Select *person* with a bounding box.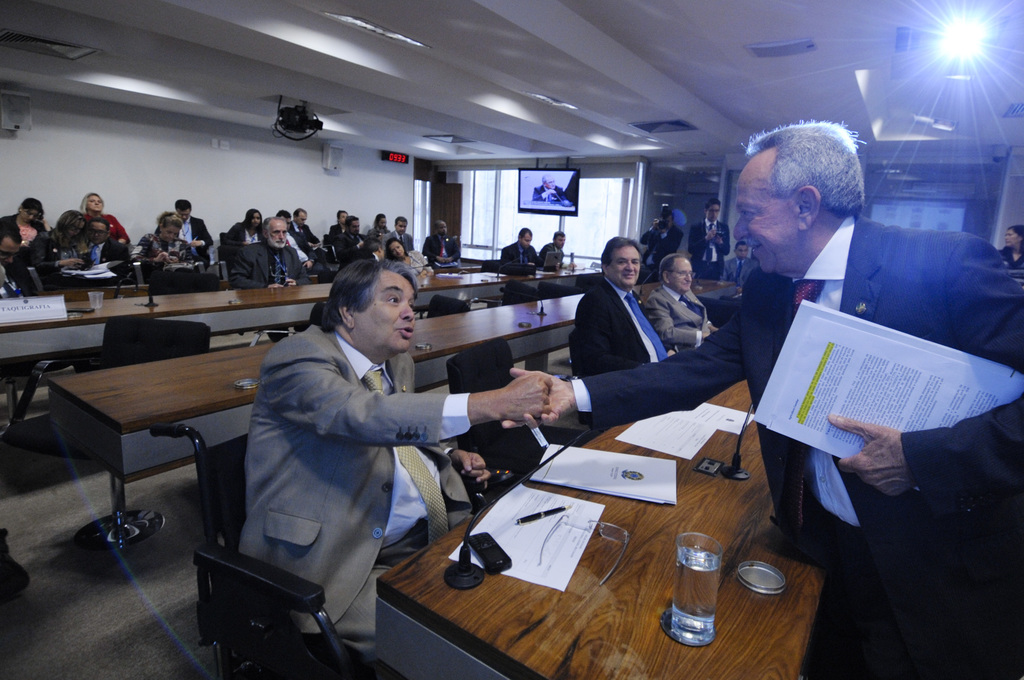
x1=155, y1=200, x2=221, y2=271.
